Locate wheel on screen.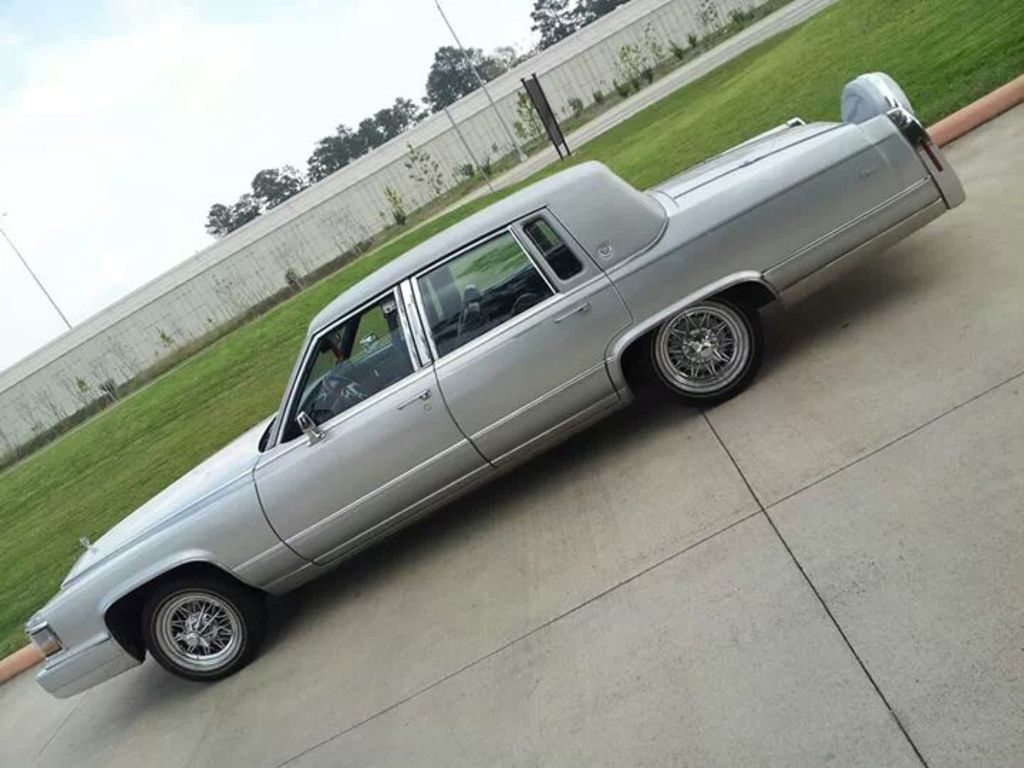
On screen at 129,593,243,688.
